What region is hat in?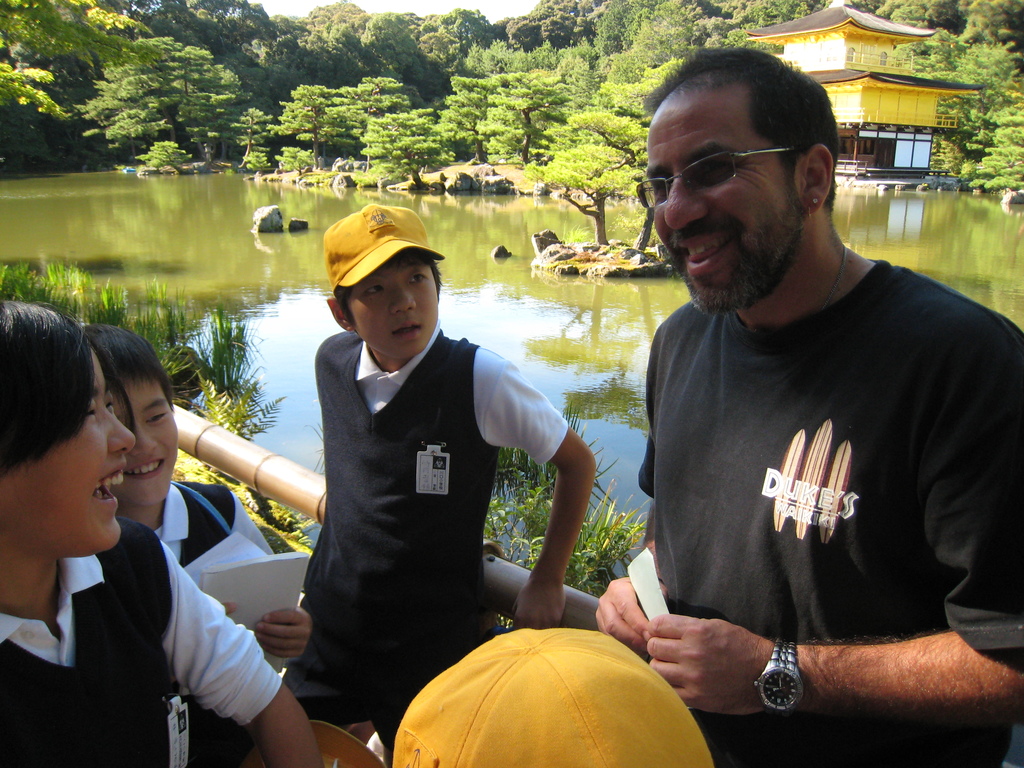
detection(323, 203, 444, 296).
